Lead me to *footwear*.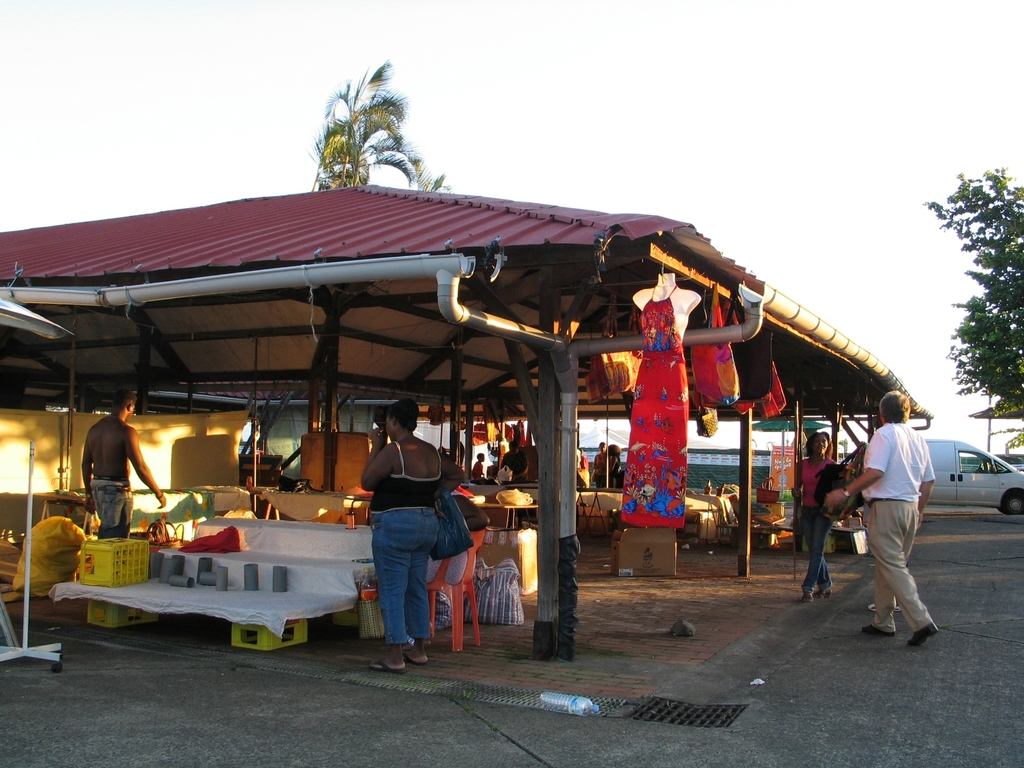
Lead to box(404, 655, 426, 664).
